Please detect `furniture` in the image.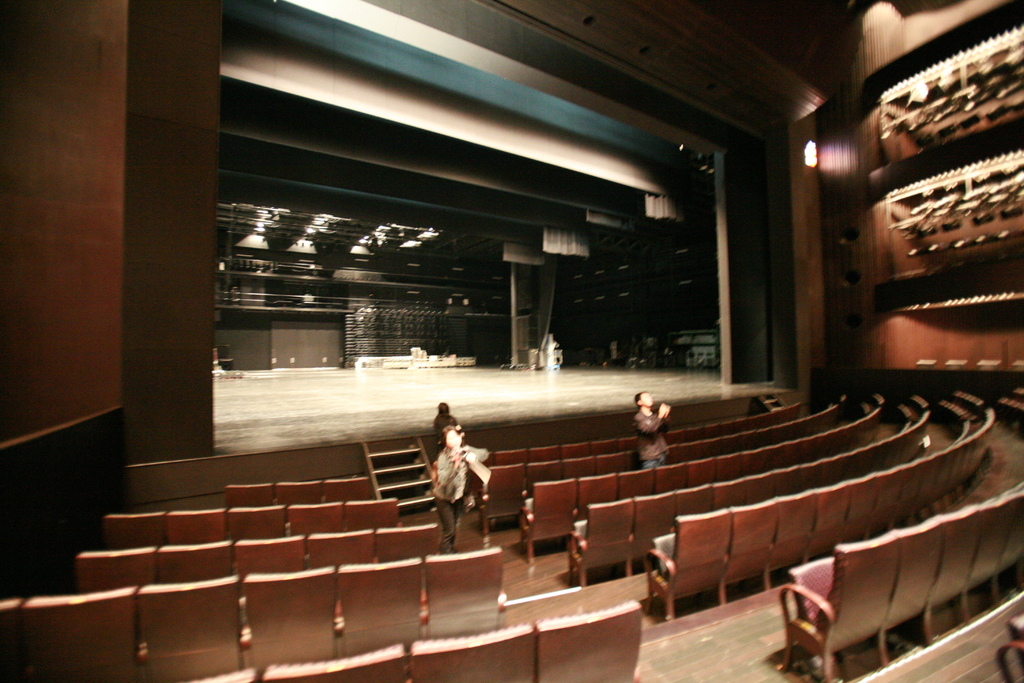
<region>274, 481, 323, 506</region>.
